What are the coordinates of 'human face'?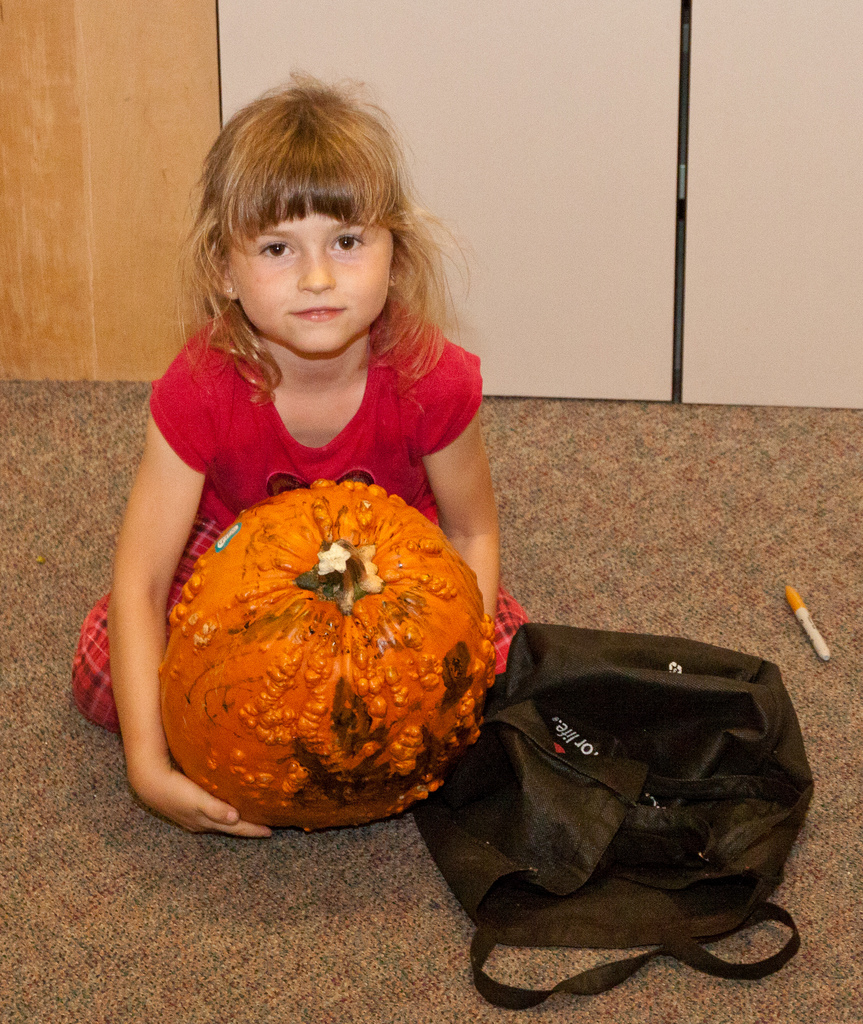
box(226, 209, 392, 358).
